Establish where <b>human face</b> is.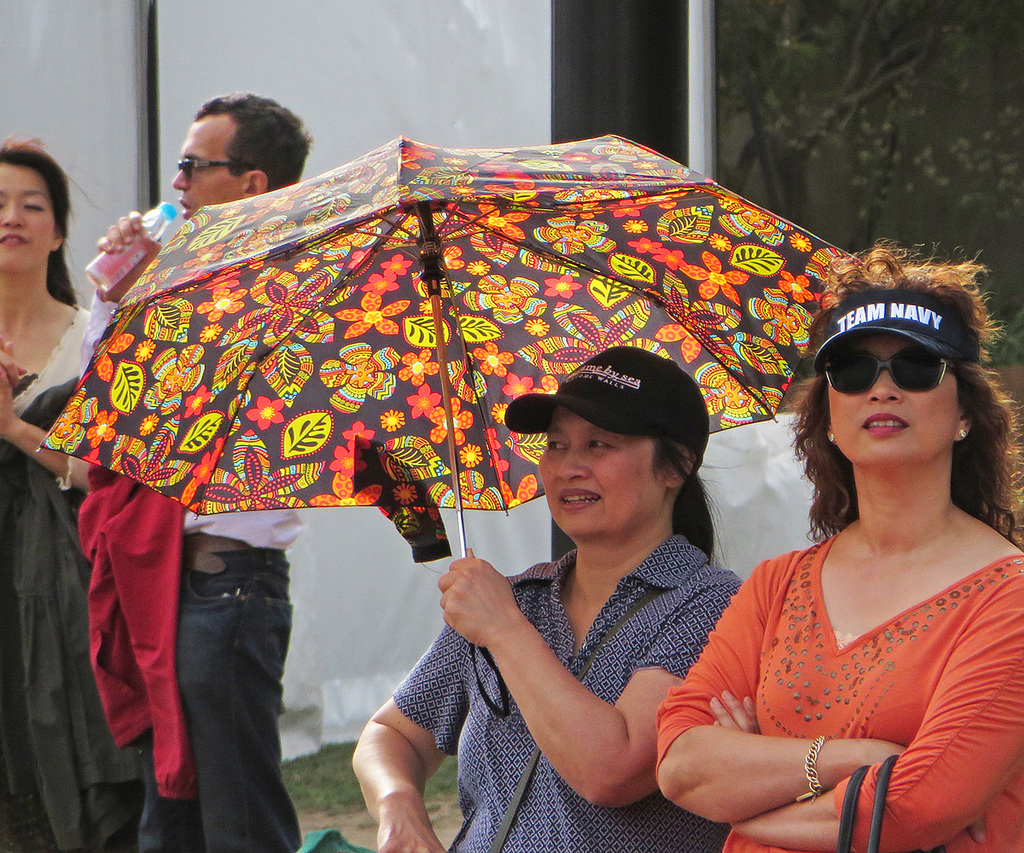
Established at bbox(831, 337, 954, 461).
